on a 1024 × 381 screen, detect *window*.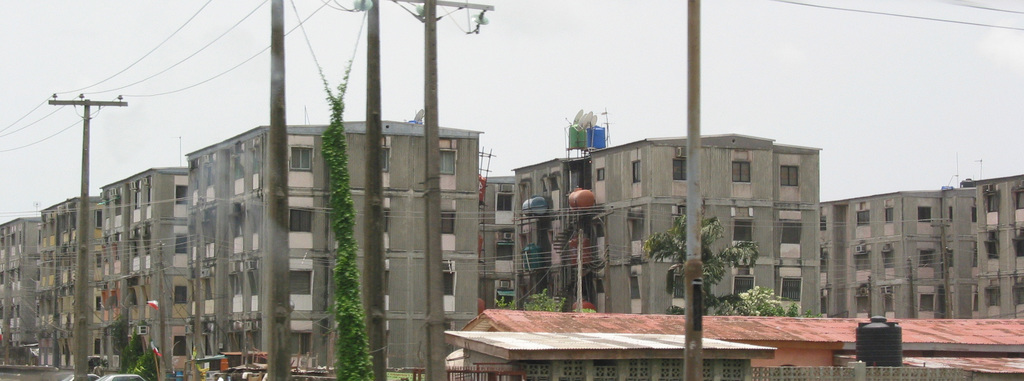
Rect(780, 165, 801, 188).
